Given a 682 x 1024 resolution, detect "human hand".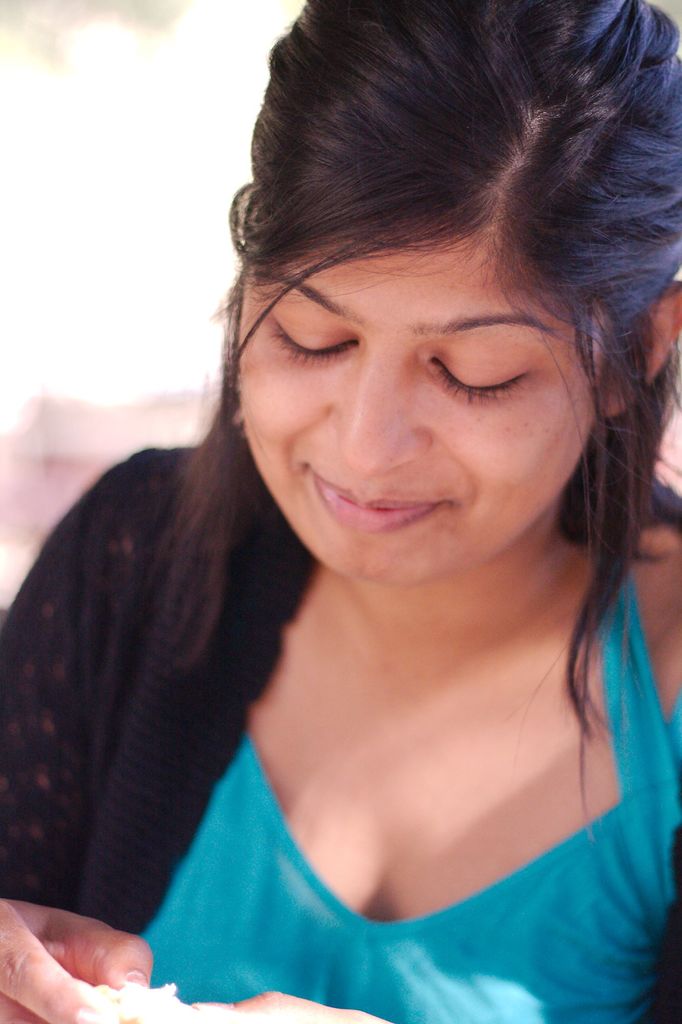
(x1=3, y1=906, x2=175, y2=1019).
